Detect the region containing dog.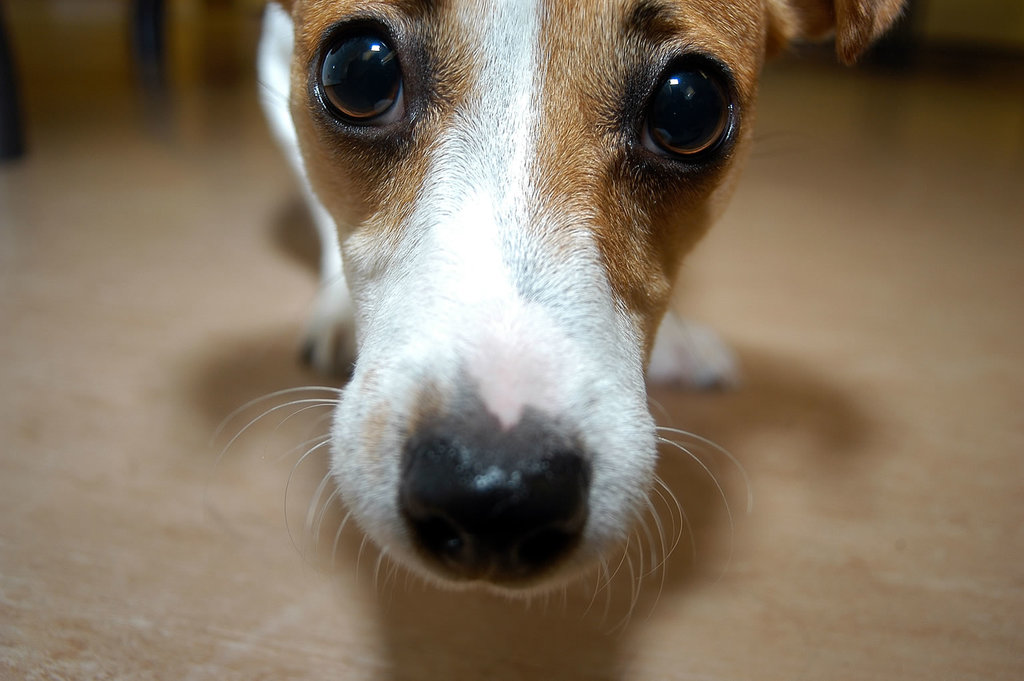
l=208, t=0, r=908, b=644.
